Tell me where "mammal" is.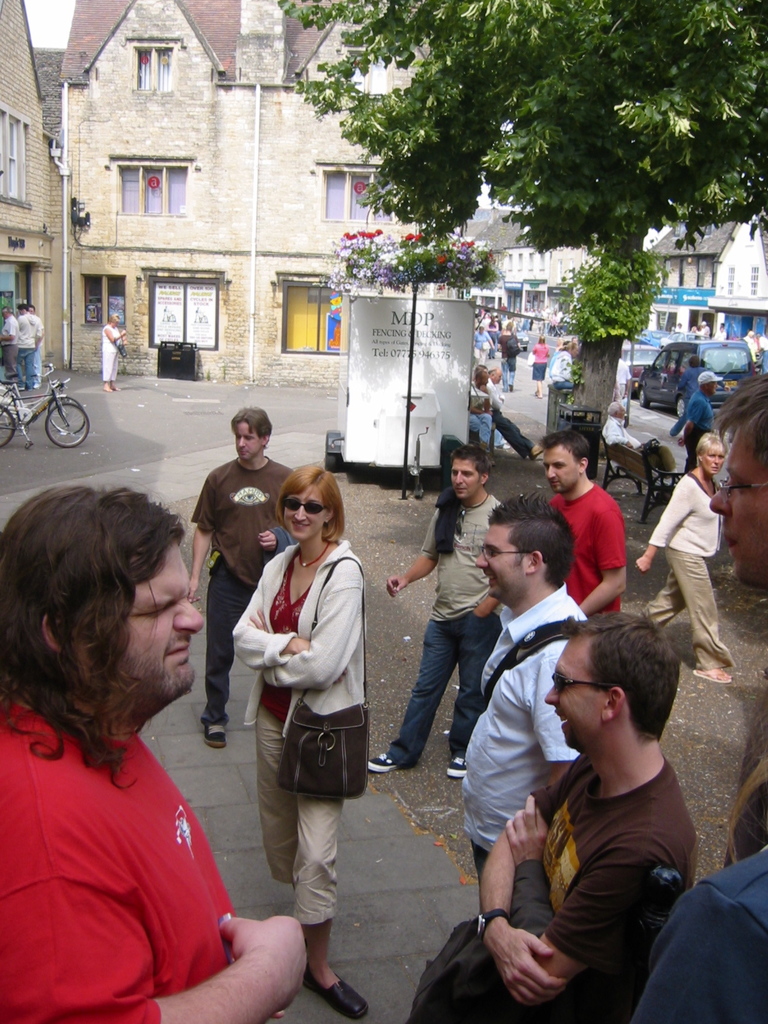
"mammal" is at [x1=630, y1=430, x2=733, y2=685].
